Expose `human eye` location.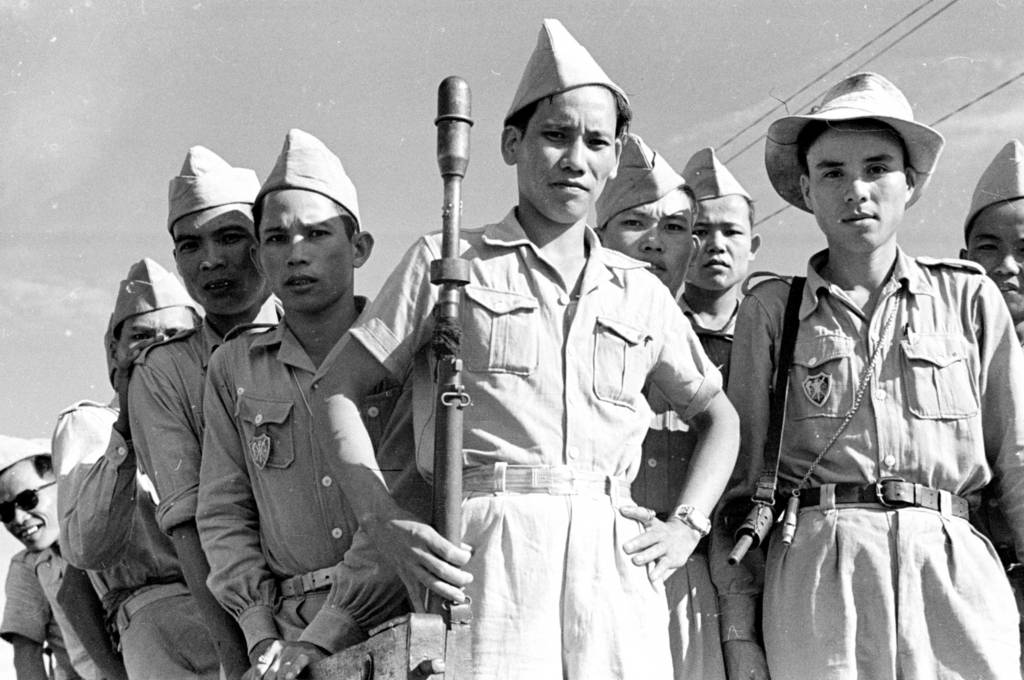
Exposed at region(691, 224, 707, 241).
